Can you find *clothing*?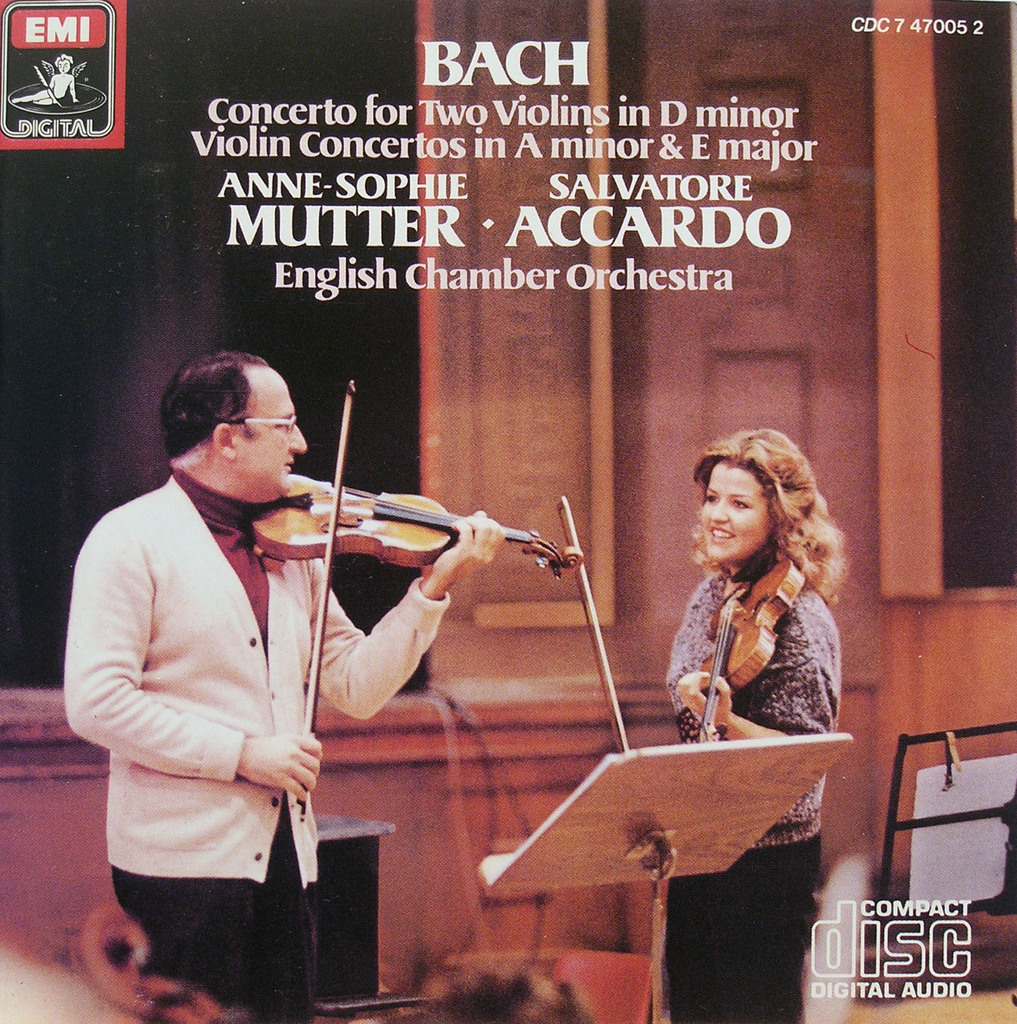
Yes, bounding box: Rect(56, 464, 448, 1023).
